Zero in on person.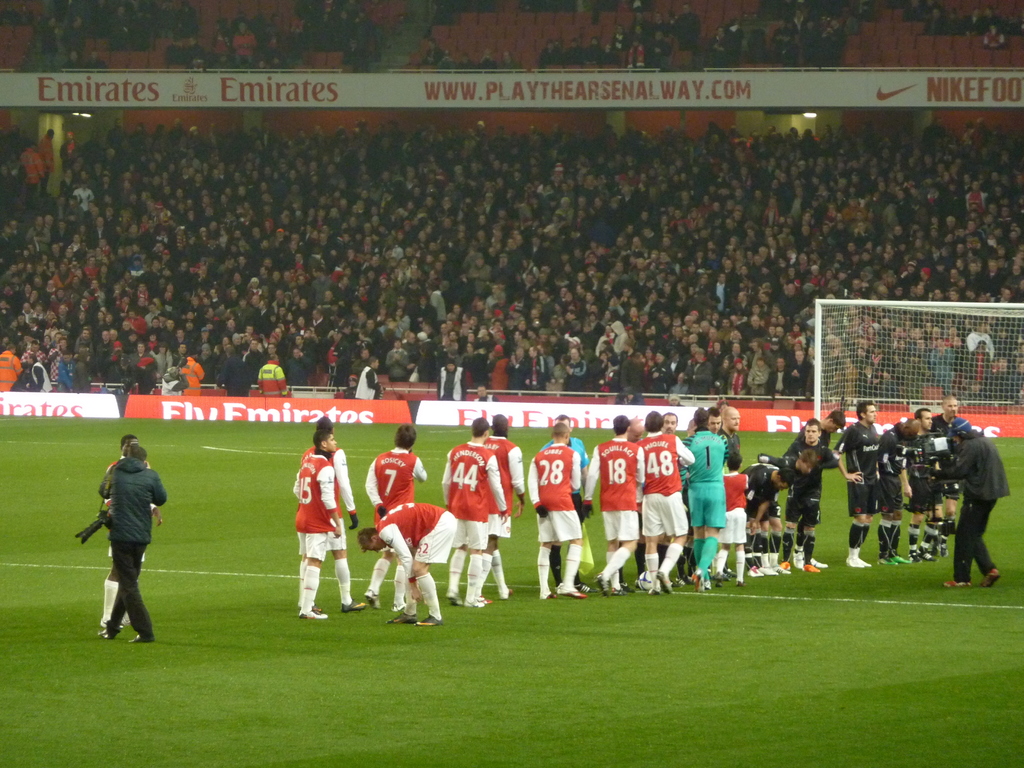
Zeroed in: Rect(289, 409, 364, 614).
